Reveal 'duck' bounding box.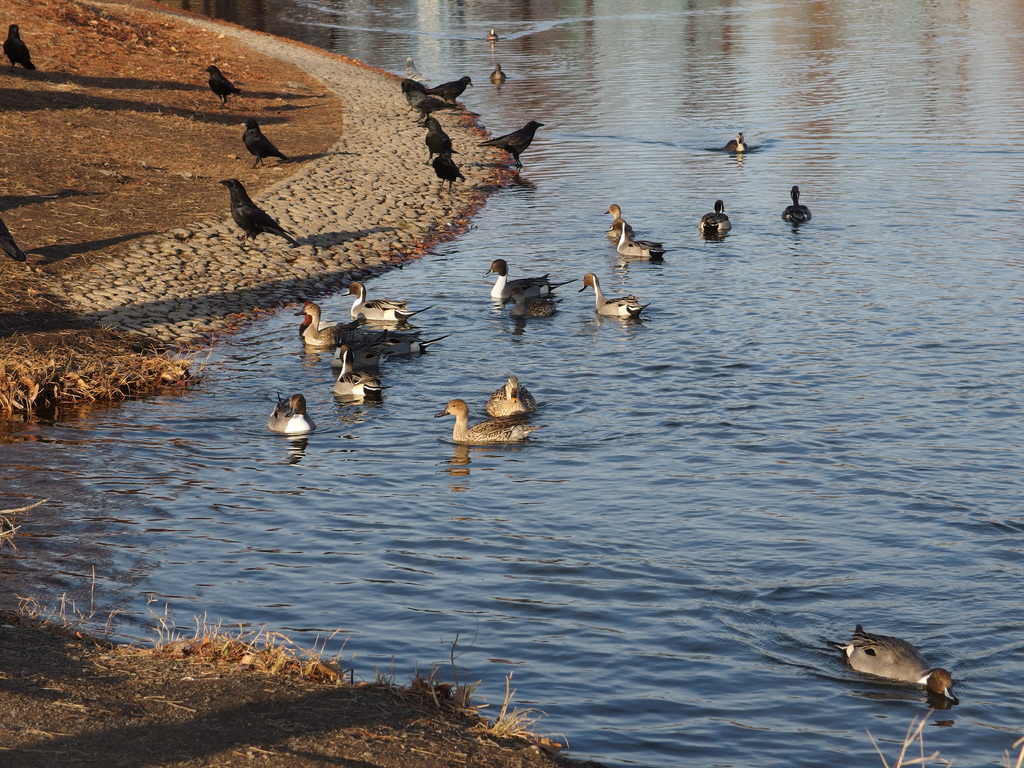
Revealed: 694:202:735:243.
